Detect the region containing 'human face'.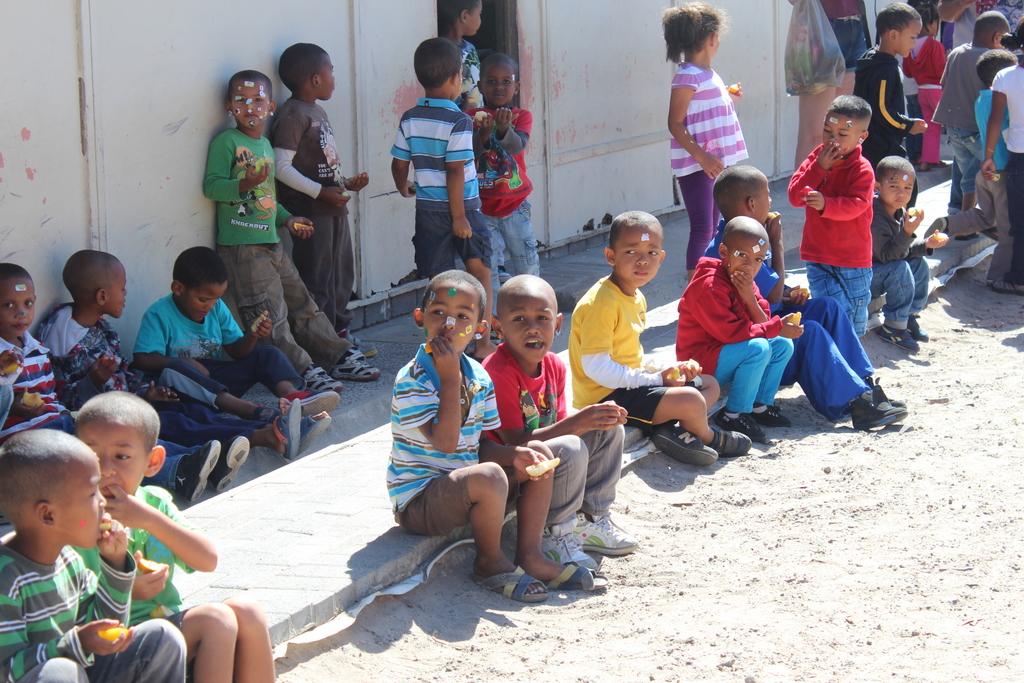
bbox(880, 177, 916, 211).
